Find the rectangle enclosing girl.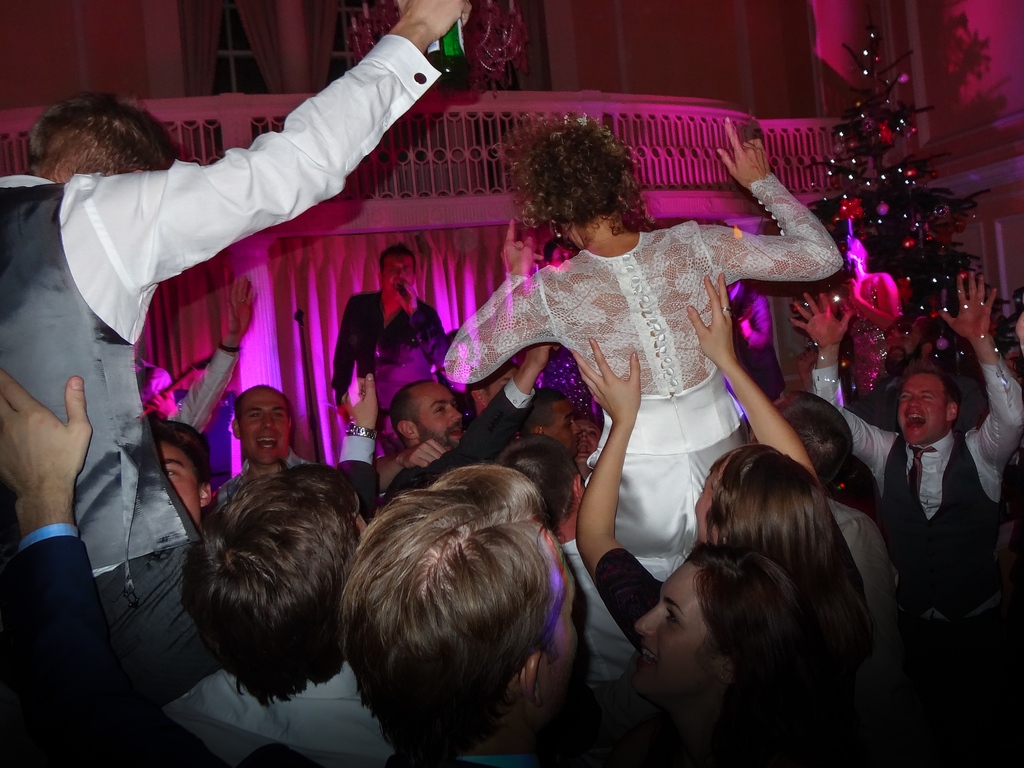
{"x1": 557, "y1": 549, "x2": 822, "y2": 767}.
